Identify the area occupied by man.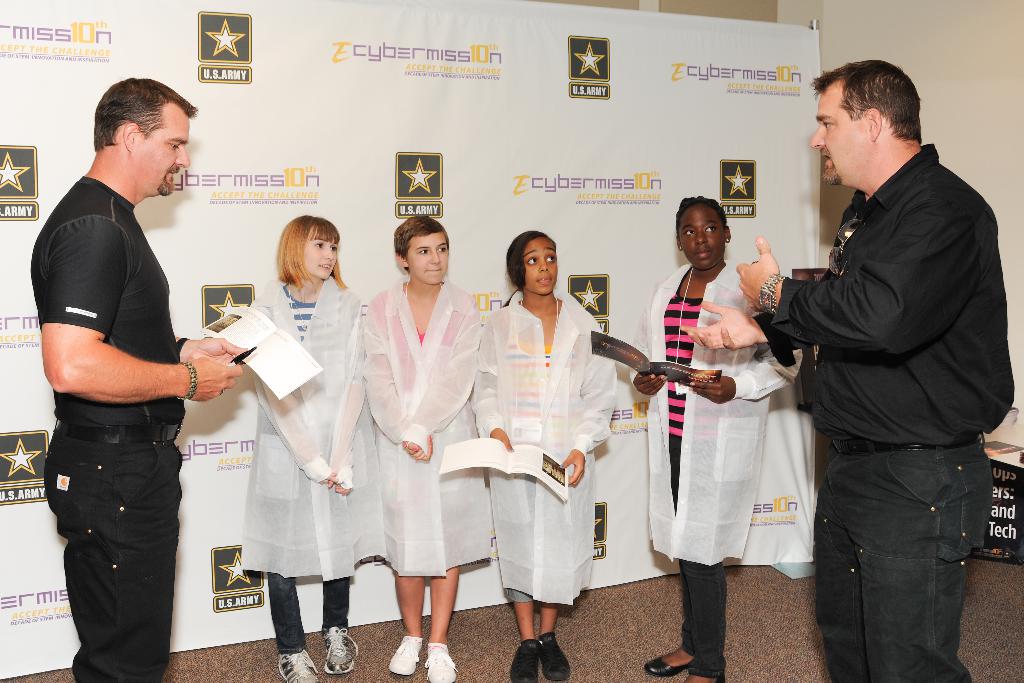
Area: left=774, top=7, right=1009, bottom=669.
